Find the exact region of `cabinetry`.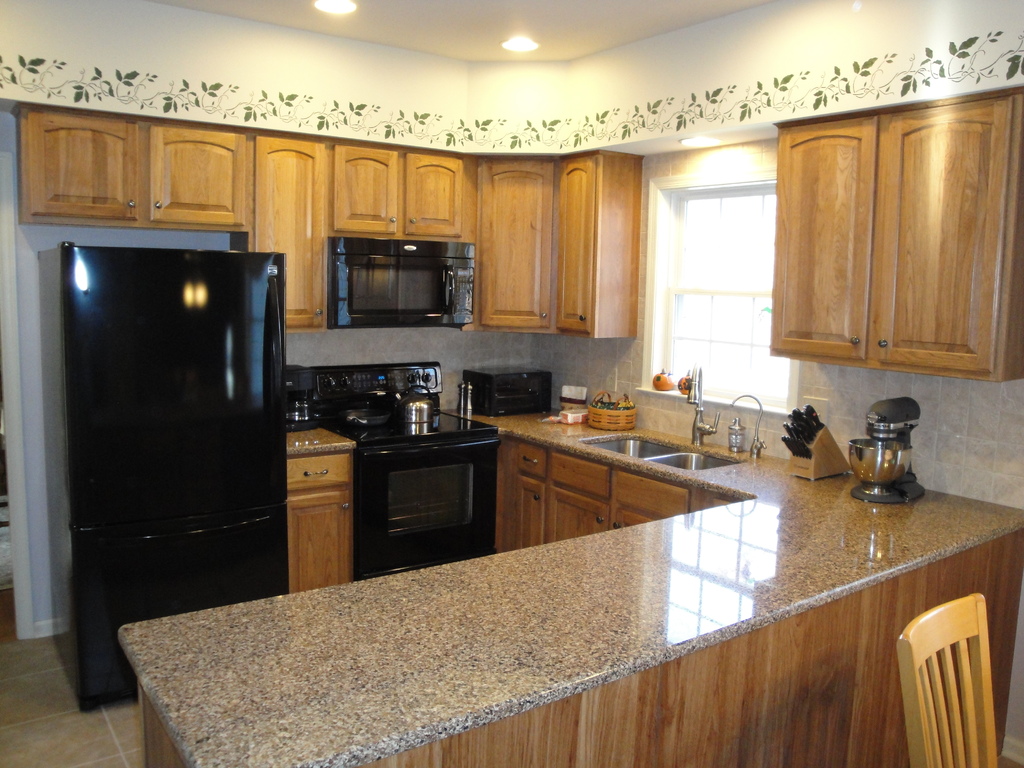
Exact region: box=[334, 136, 395, 241].
